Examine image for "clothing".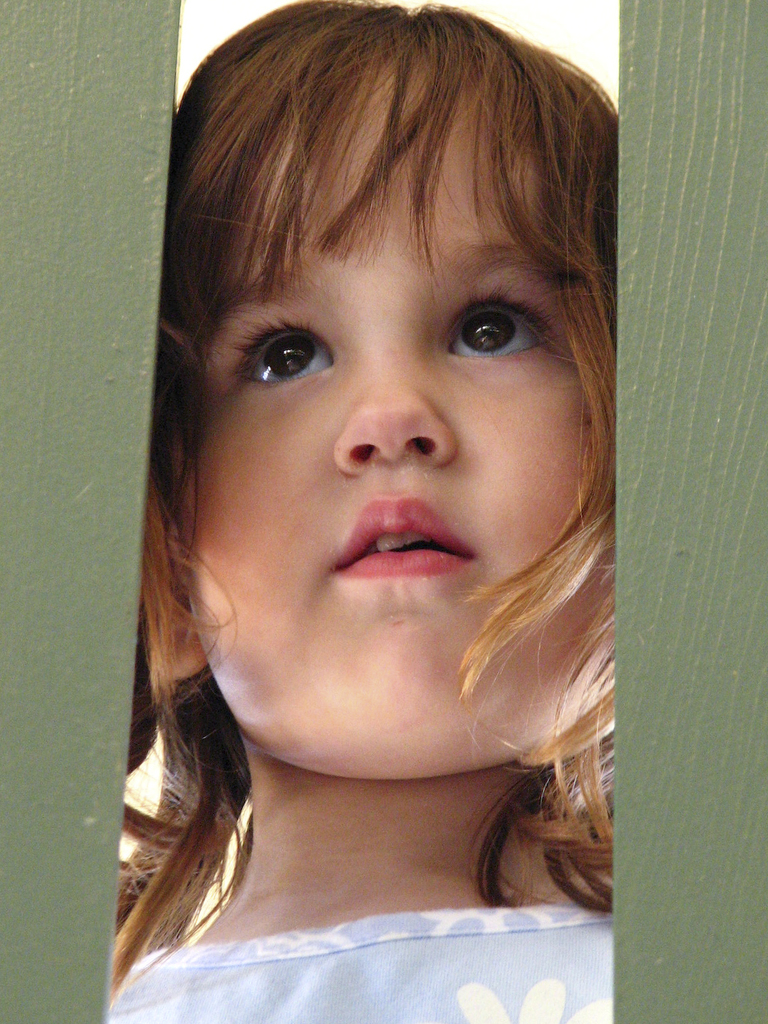
Examination result: box(101, 911, 615, 1023).
